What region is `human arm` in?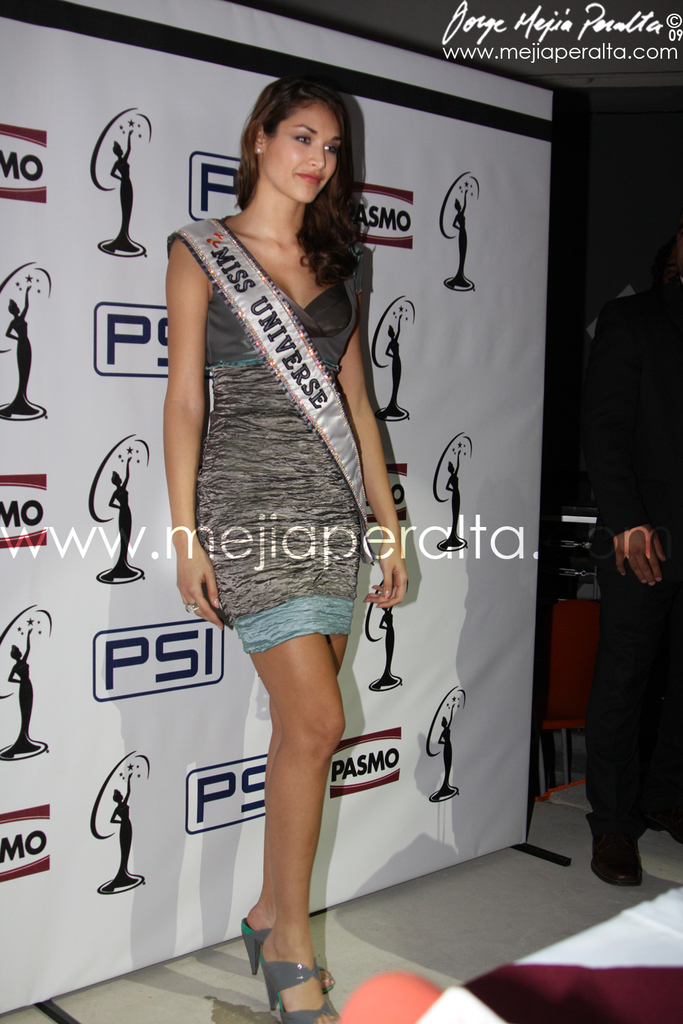
[left=337, top=320, right=415, bottom=614].
